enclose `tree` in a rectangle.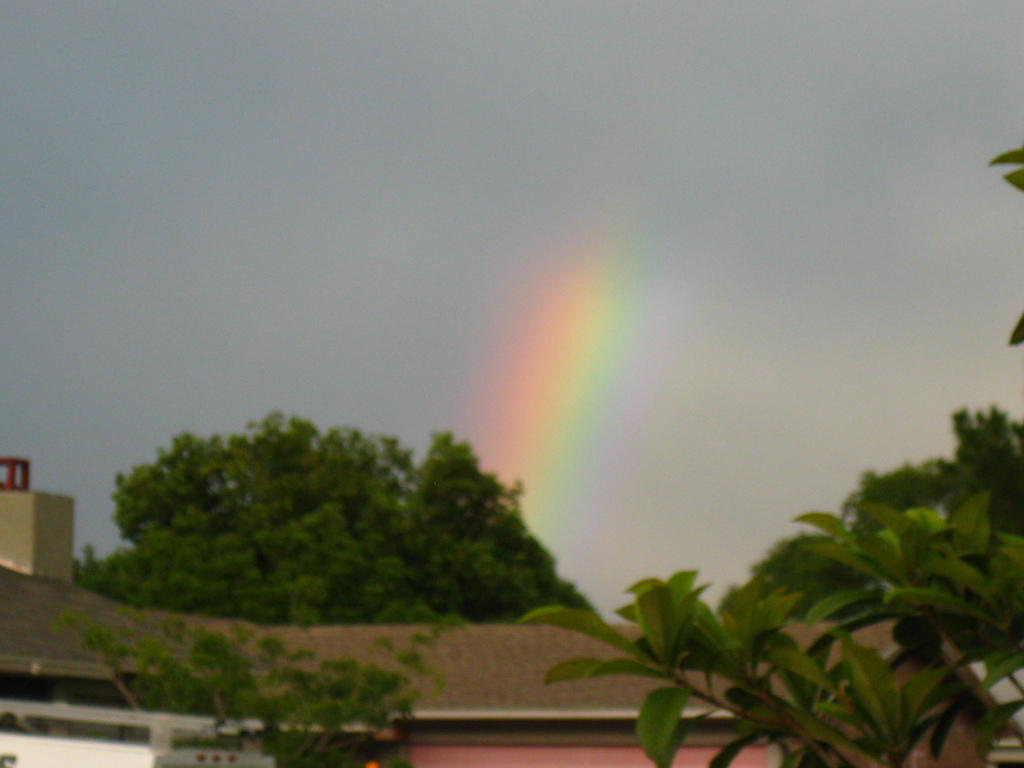
detection(514, 414, 1023, 767).
